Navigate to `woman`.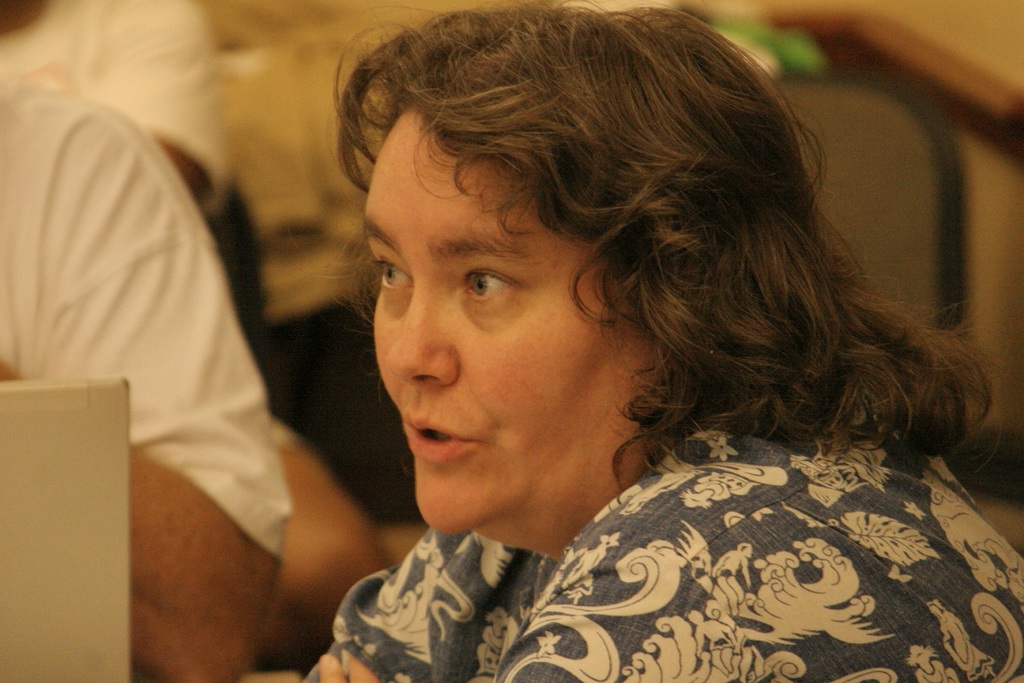
Navigation target: 244 0 977 657.
